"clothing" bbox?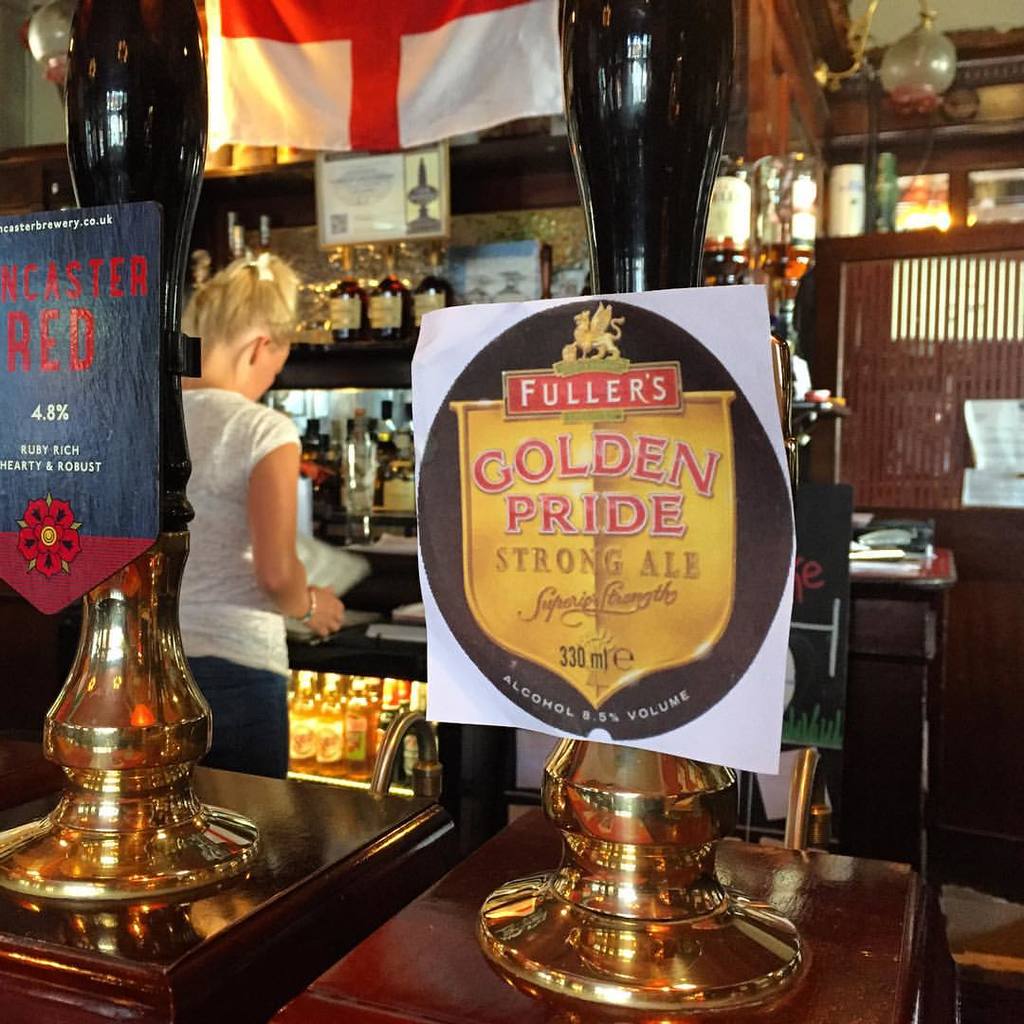
176,375,302,771
